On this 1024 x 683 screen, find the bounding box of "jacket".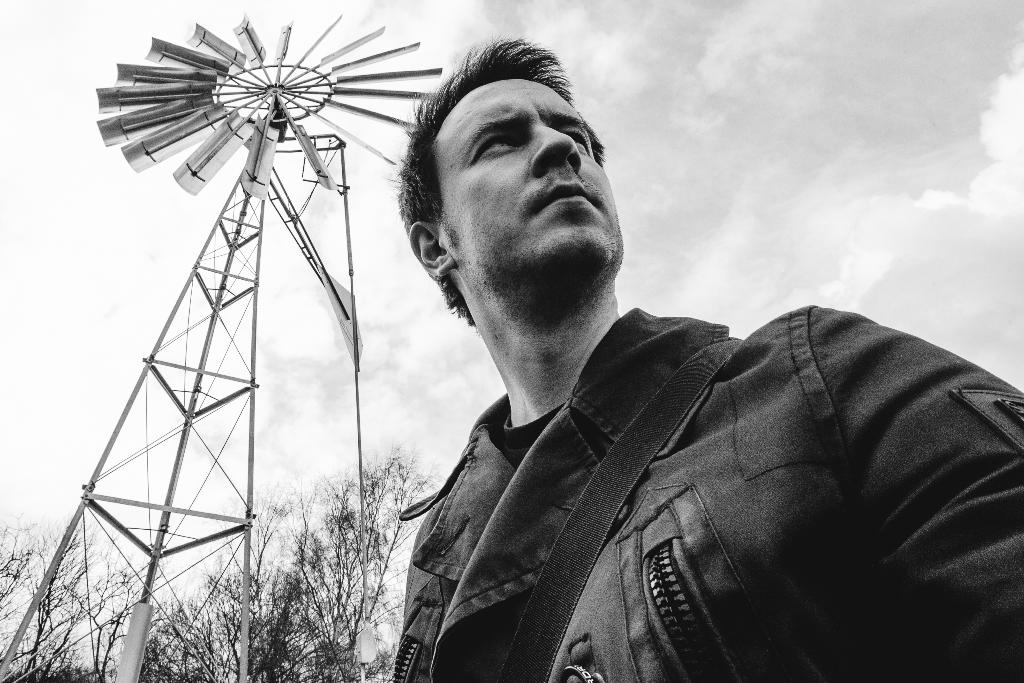
Bounding box: x1=335, y1=288, x2=986, y2=682.
